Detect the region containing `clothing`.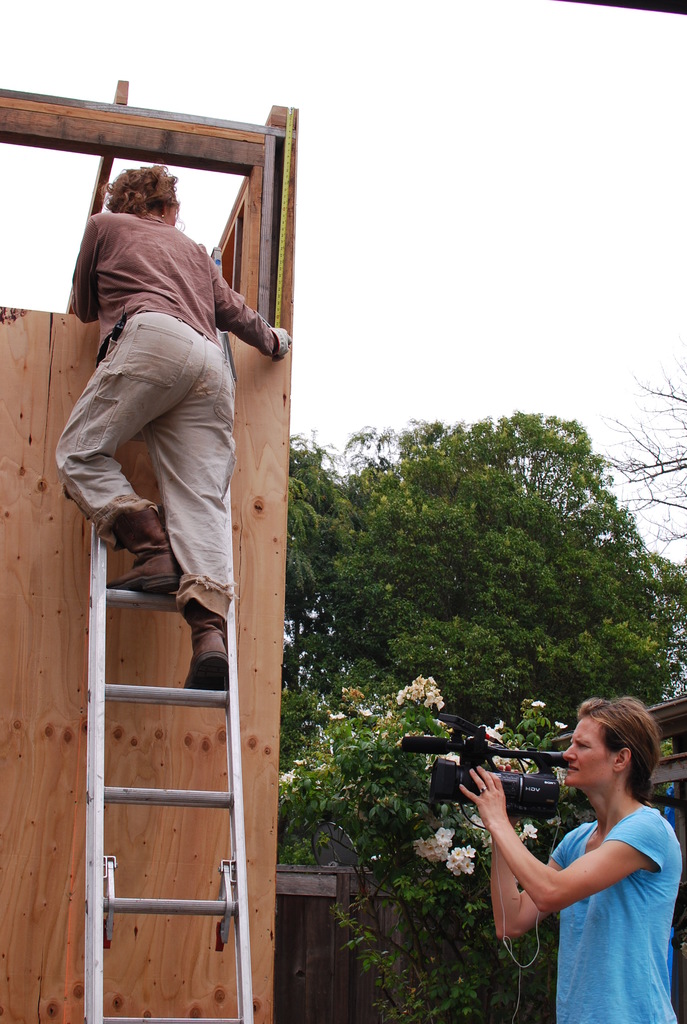
select_region(556, 801, 682, 1023).
